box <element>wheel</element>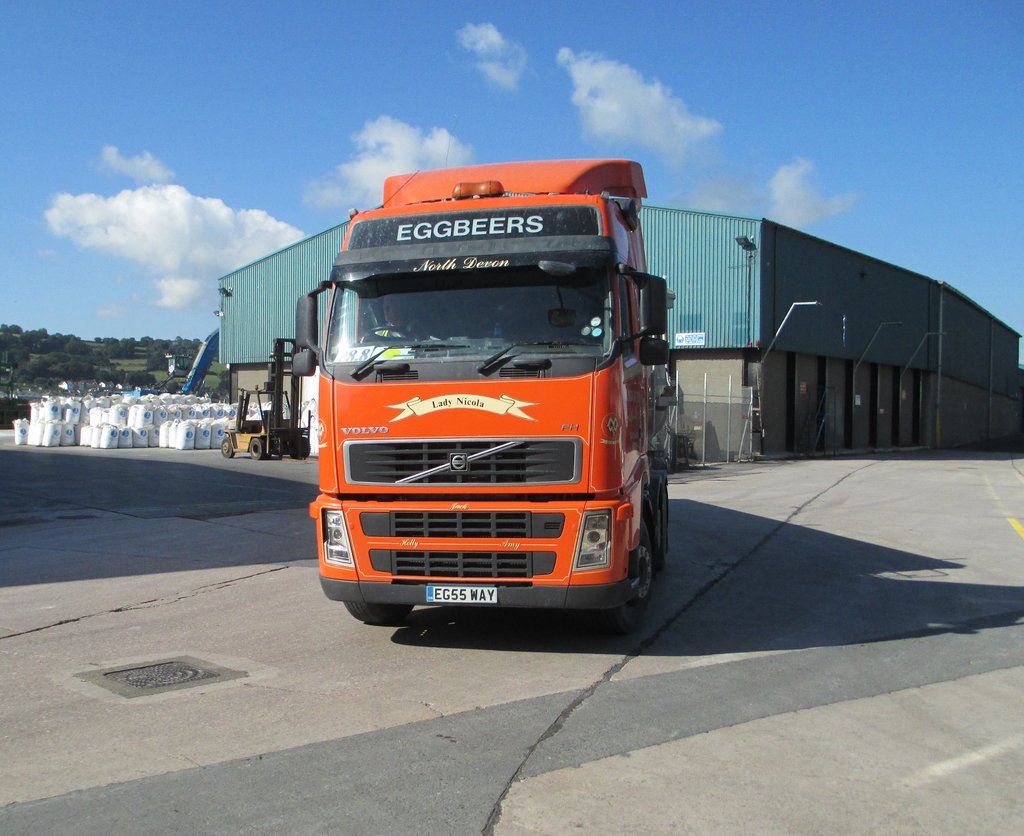
[292, 439, 308, 459]
